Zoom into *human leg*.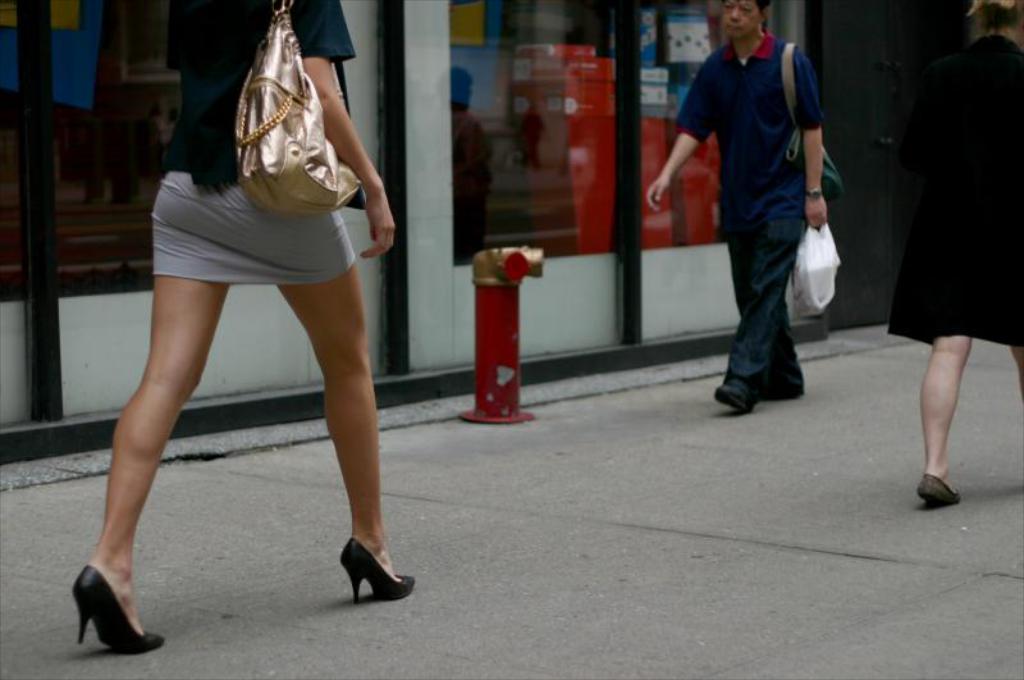
Zoom target: l=67, t=170, r=232, b=657.
